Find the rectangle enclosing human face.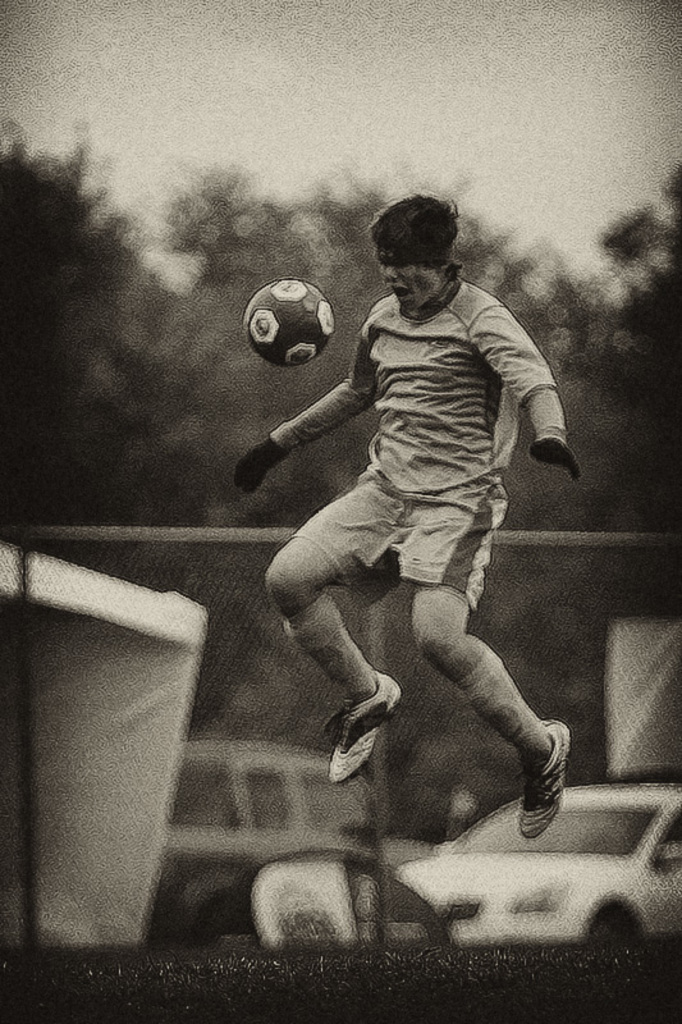
(383,244,435,314).
